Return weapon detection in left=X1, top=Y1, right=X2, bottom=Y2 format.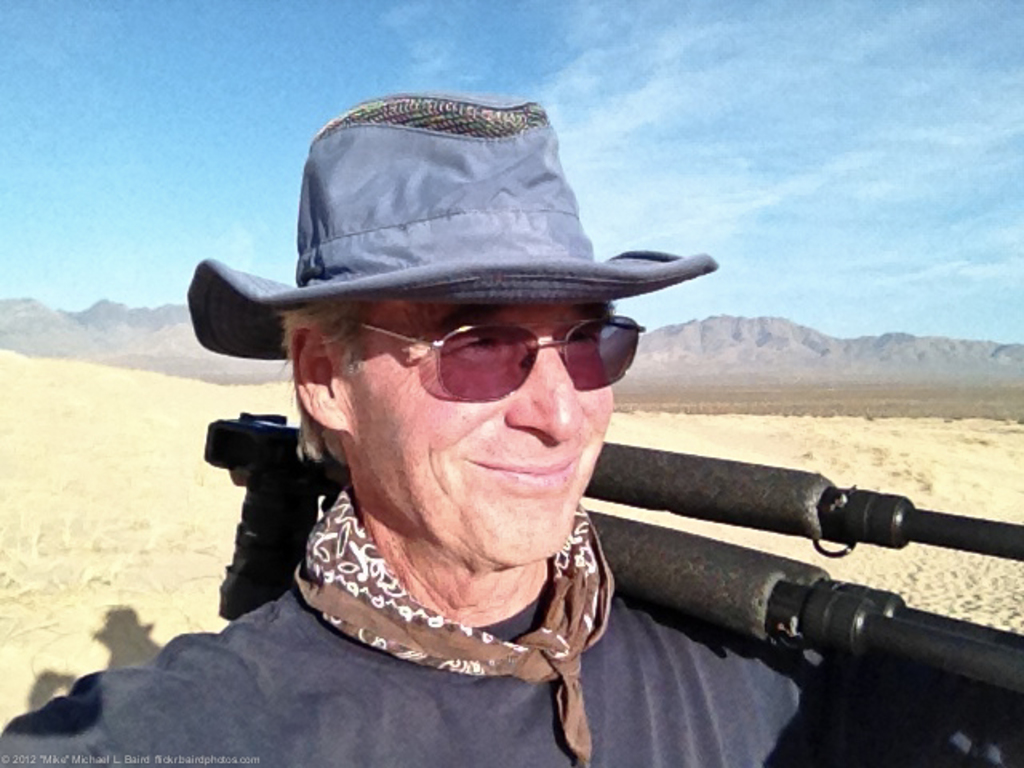
left=200, top=408, right=1022, bottom=698.
